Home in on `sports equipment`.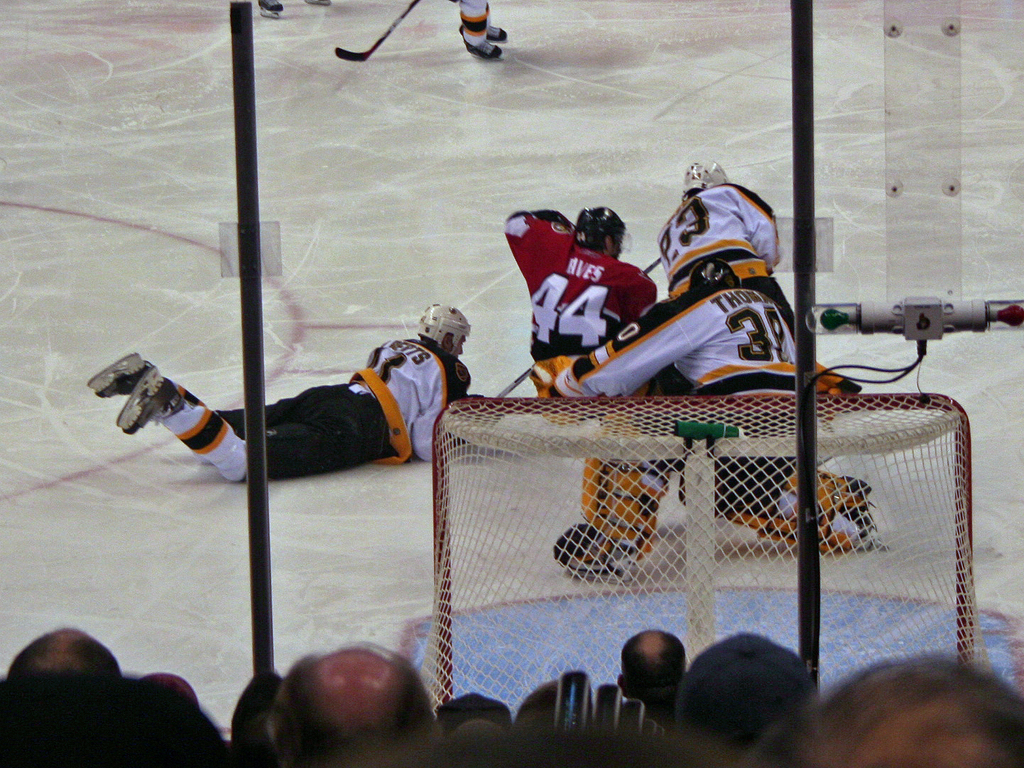
Homed in at {"left": 718, "top": 465, "right": 866, "bottom": 549}.
